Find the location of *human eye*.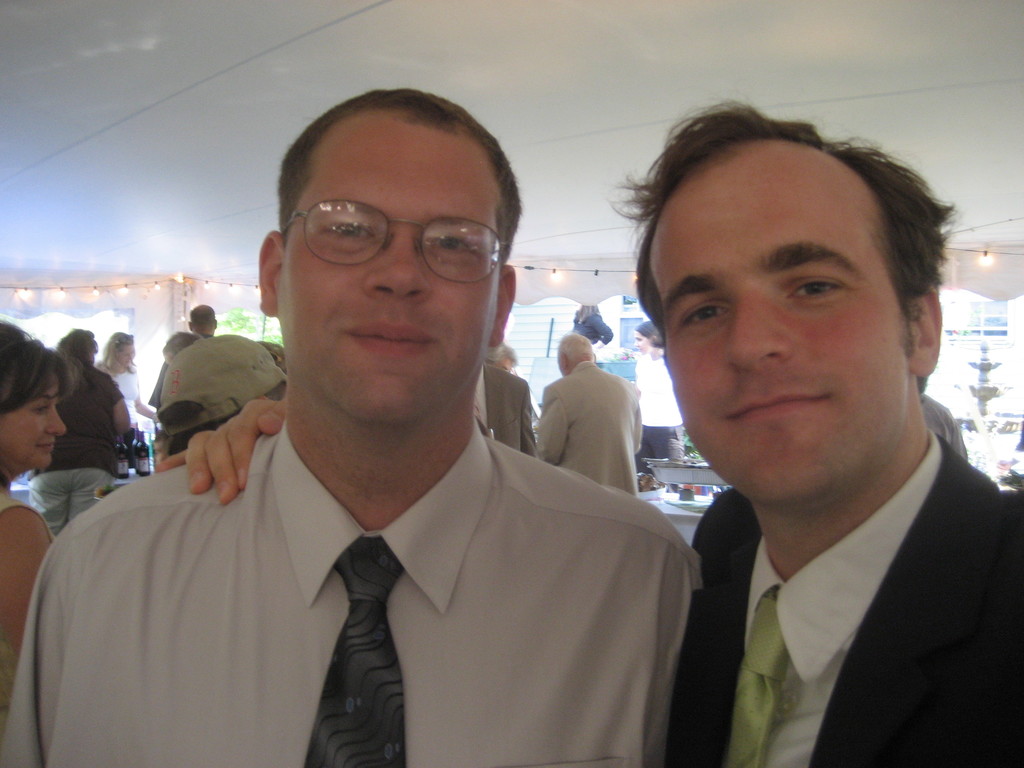
Location: left=428, top=225, right=480, bottom=262.
